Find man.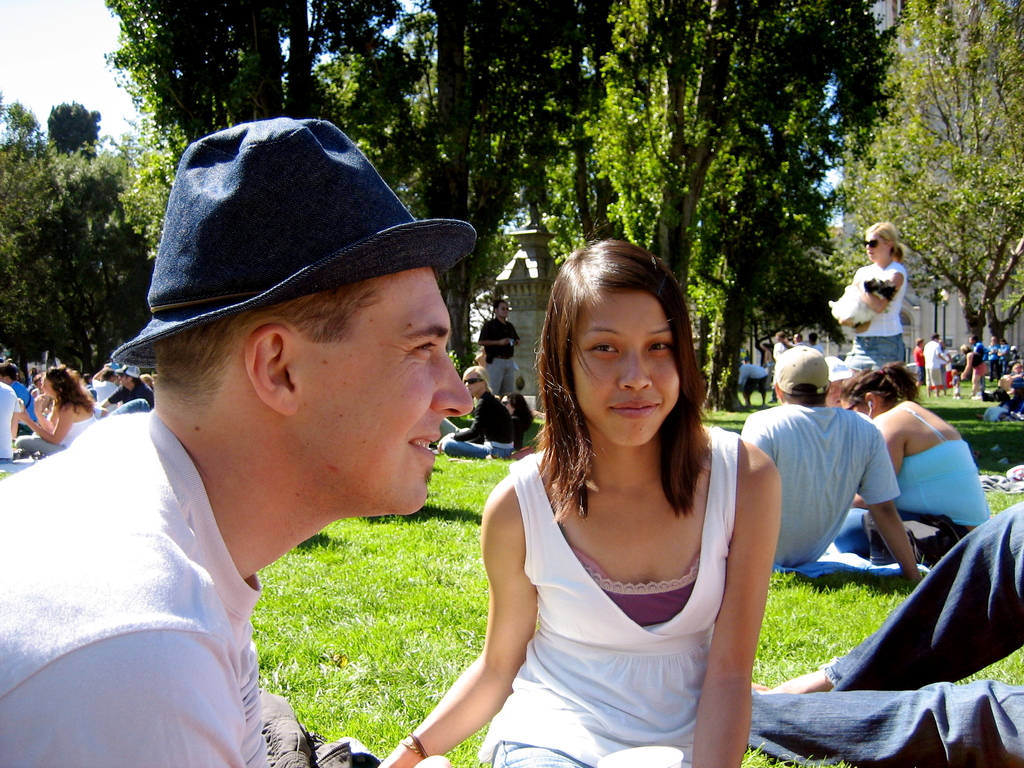
region(102, 362, 154, 413).
